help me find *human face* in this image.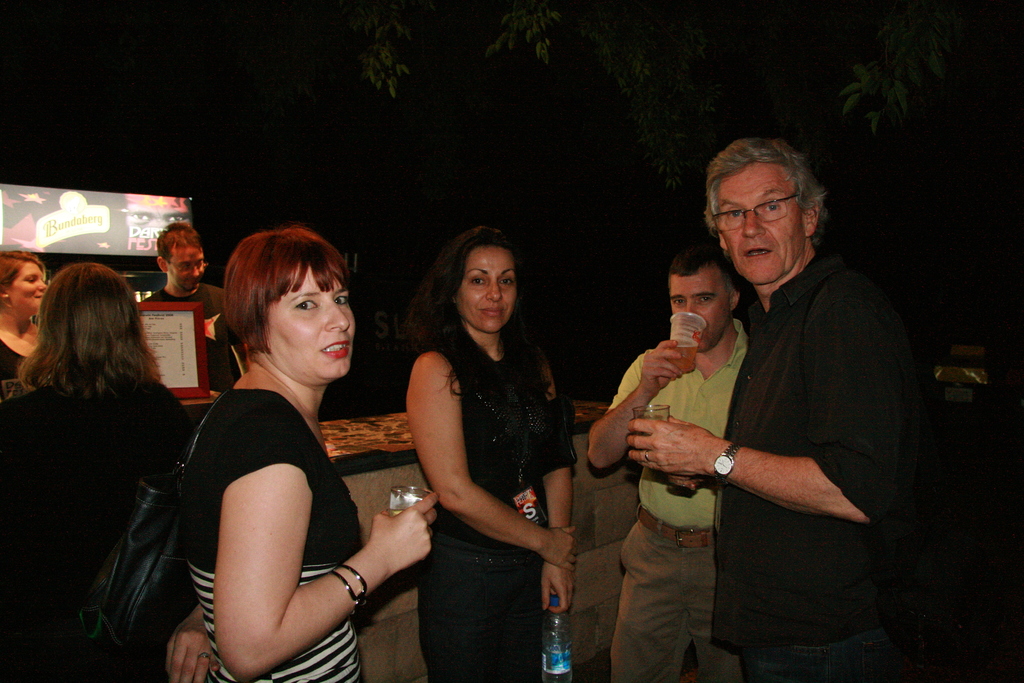
Found it: x1=127, y1=199, x2=189, y2=238.
